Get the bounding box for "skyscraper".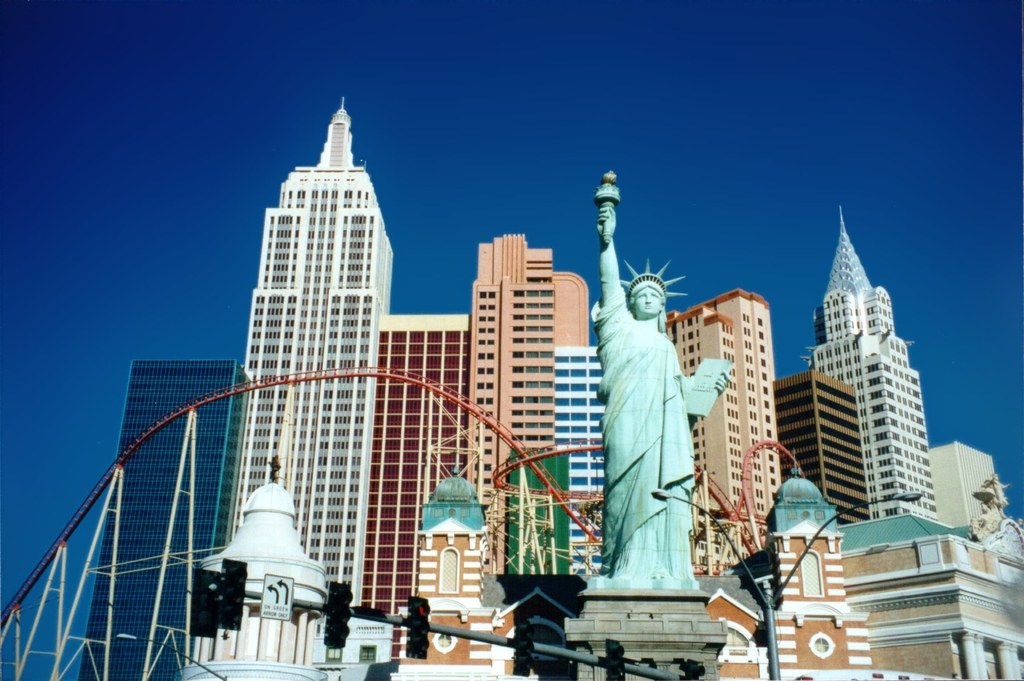
select_region(232, 95, 396, 605).
